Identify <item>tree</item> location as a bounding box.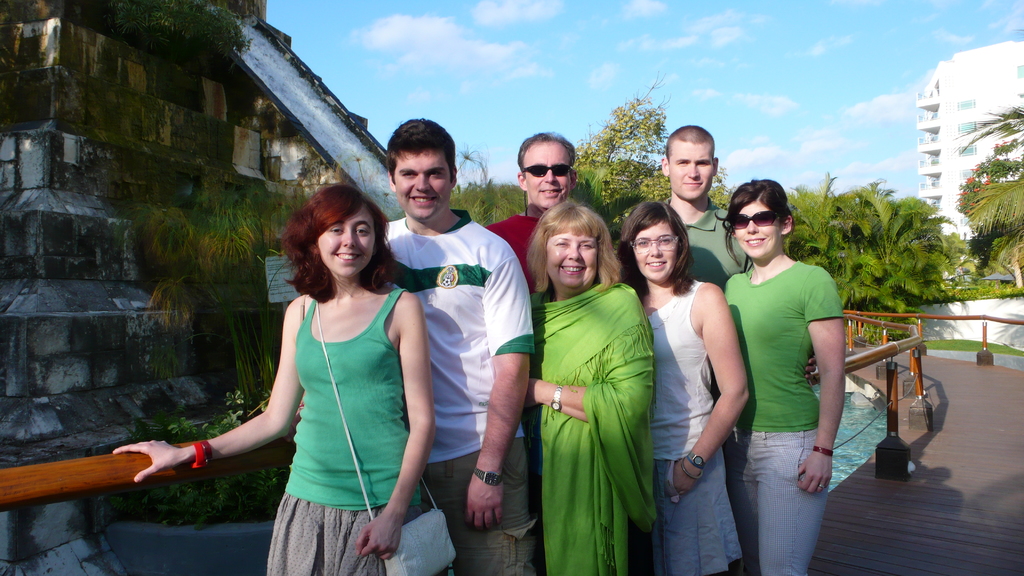
[580,90,682,204].
